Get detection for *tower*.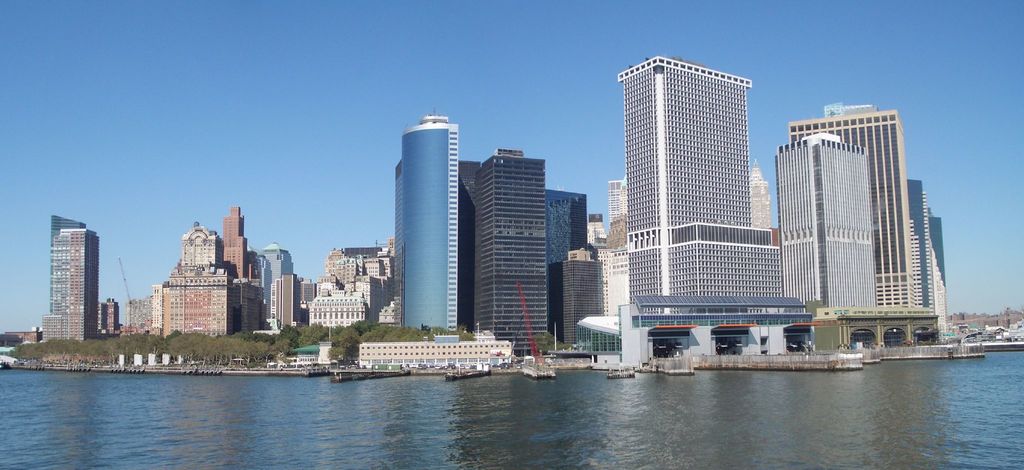
Detection: BBox(461, 140, 561, 364).
